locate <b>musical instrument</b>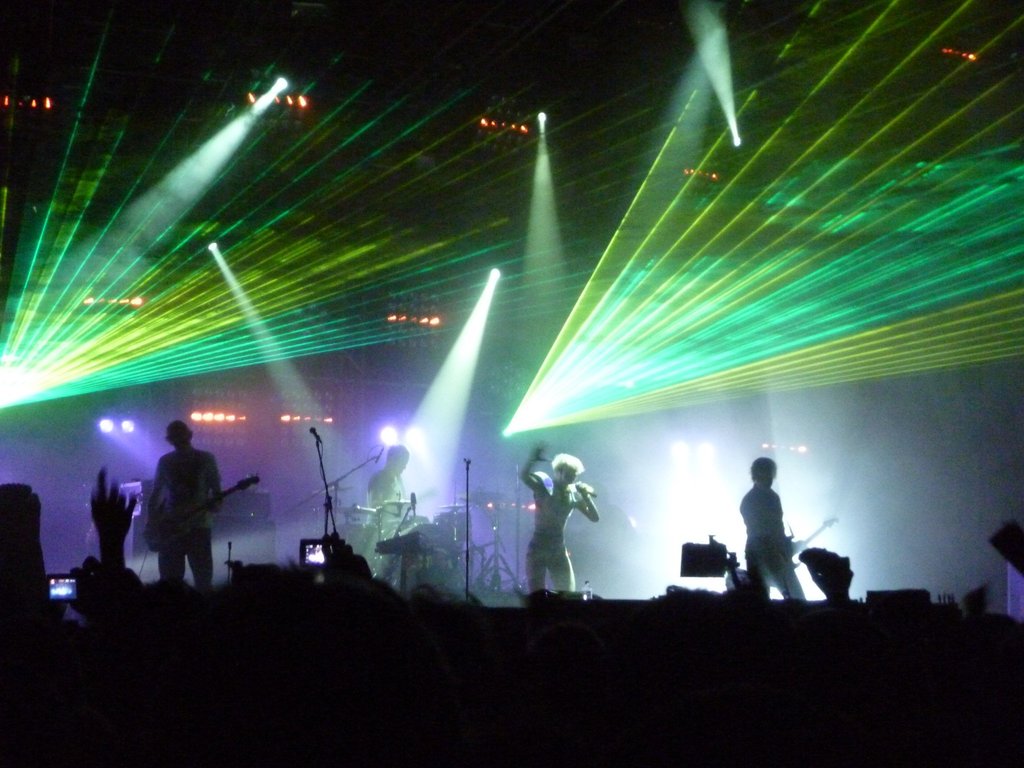
select_region(780, 518, 847, 573)
